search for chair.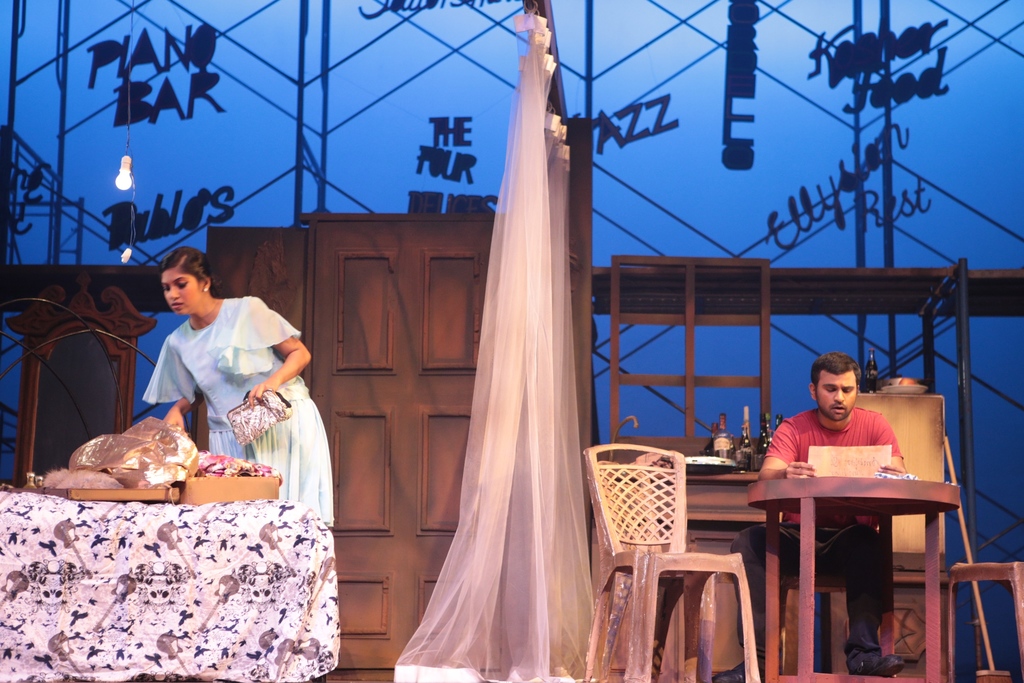
Found at (left=576, top=436, right=762, bottom=682).
